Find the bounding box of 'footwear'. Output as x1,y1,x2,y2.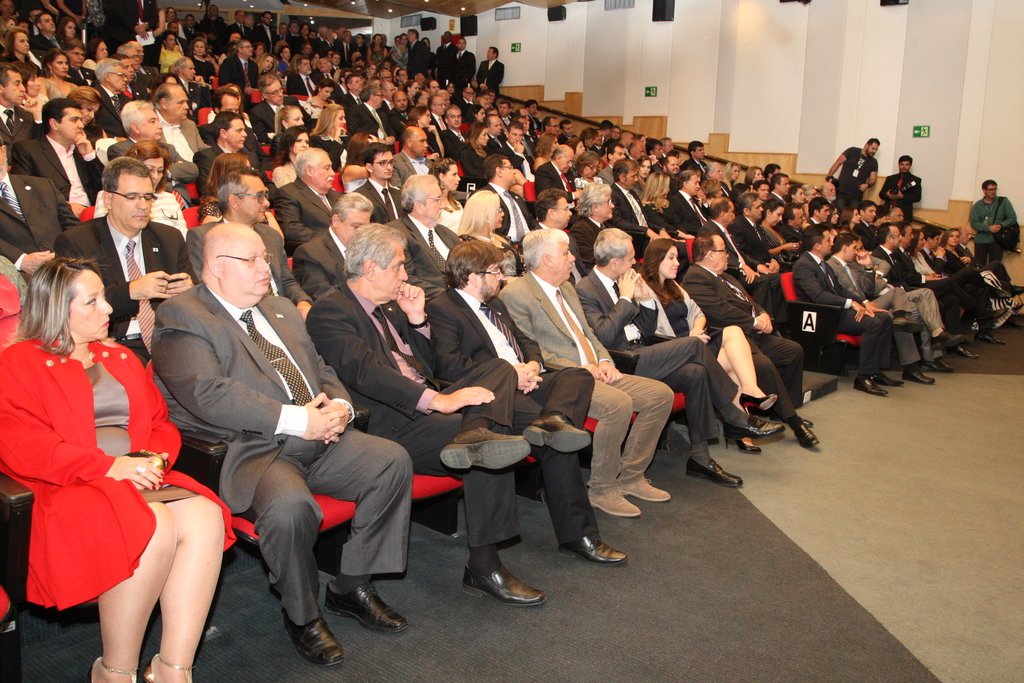
785,409,812,429.
